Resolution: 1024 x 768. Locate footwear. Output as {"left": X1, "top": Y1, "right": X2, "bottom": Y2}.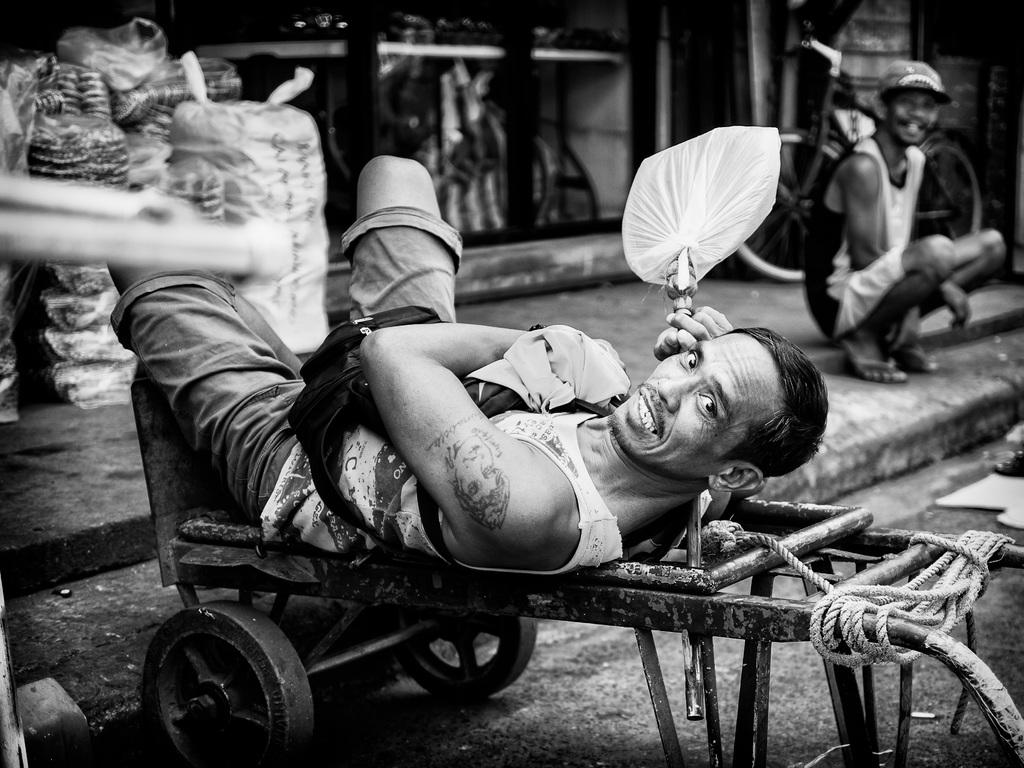
{"left": 841, "top": 342, "right": 903, "bottom": 388}.
